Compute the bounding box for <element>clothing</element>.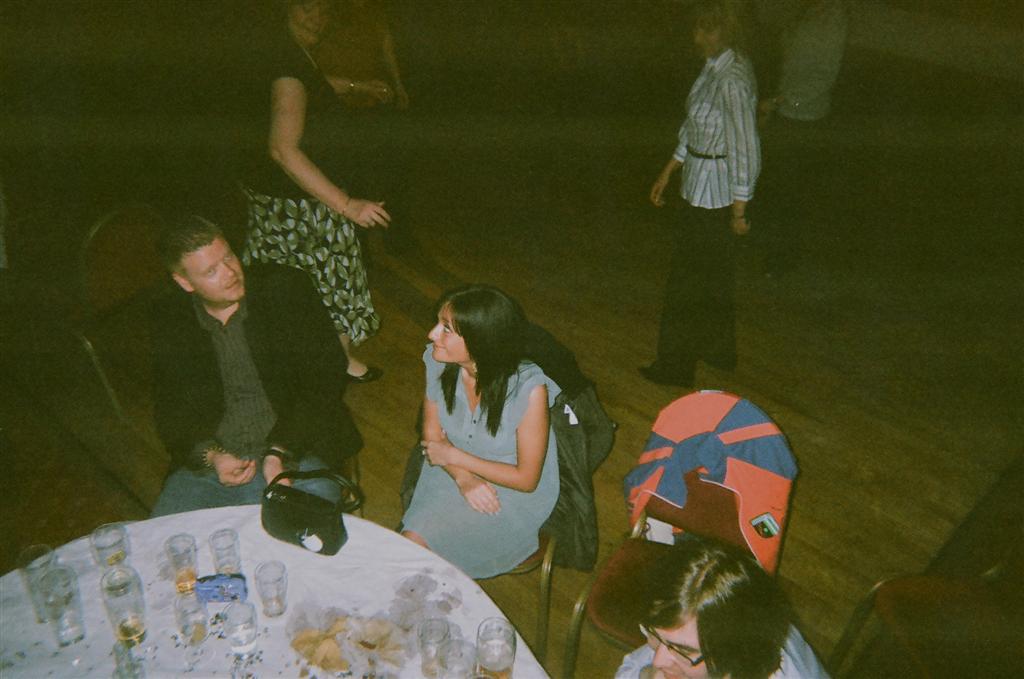
(left=755, top=0, right=847, bottom=246).
